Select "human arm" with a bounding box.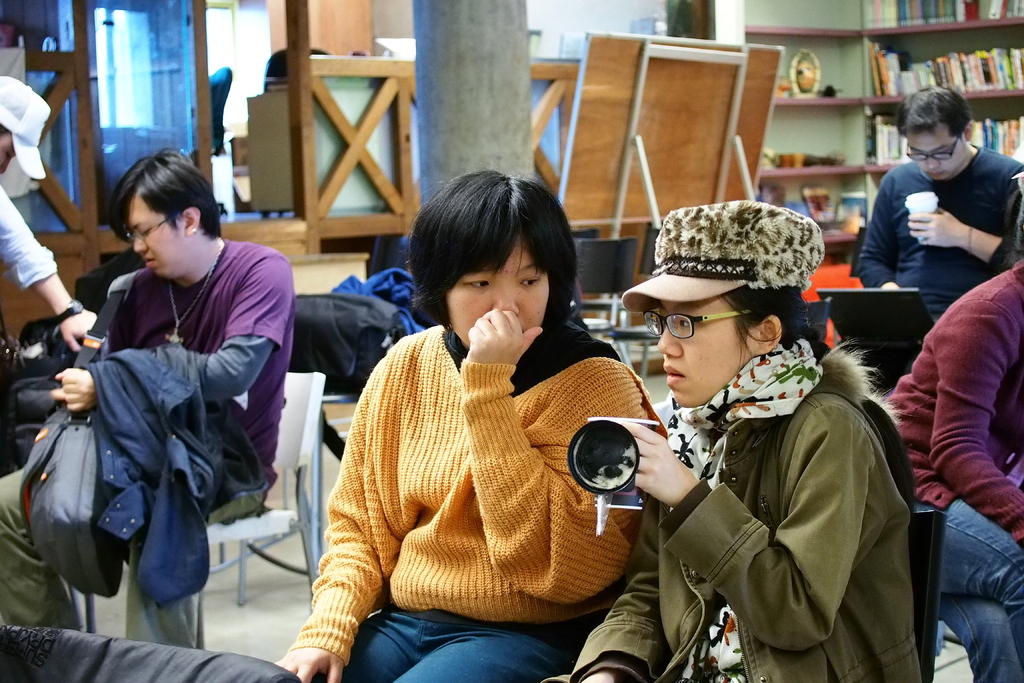
detection(566, 498, 660, 682).
